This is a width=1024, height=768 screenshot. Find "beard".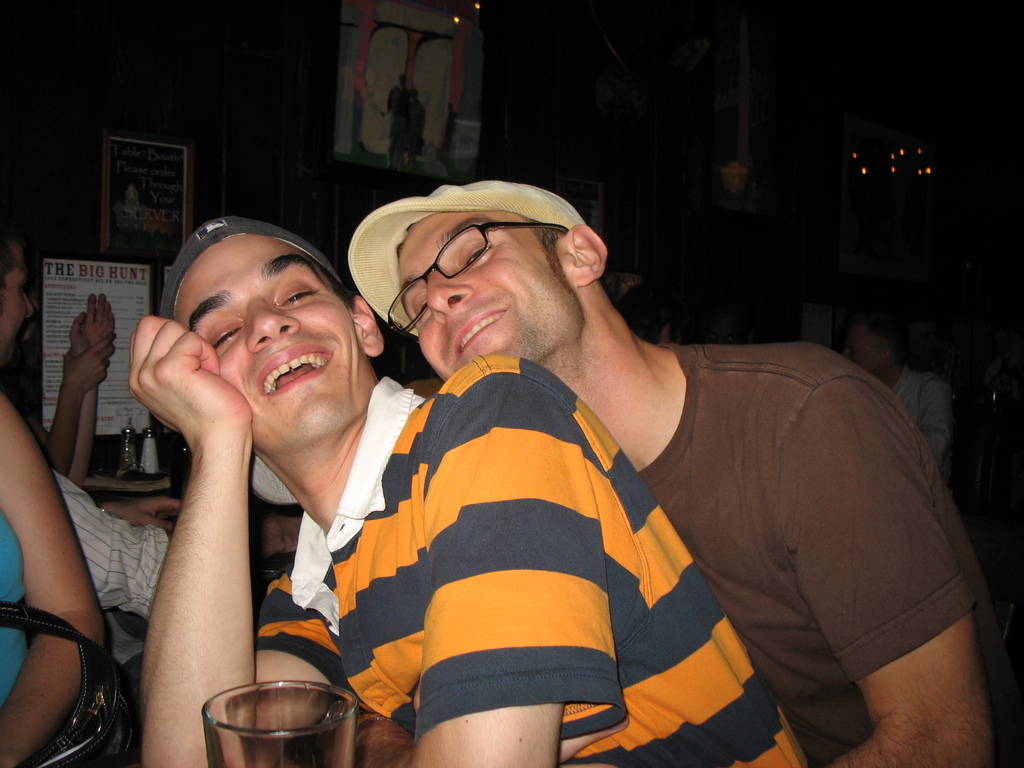
Bounding box: box(525, 280, 575, 372).
